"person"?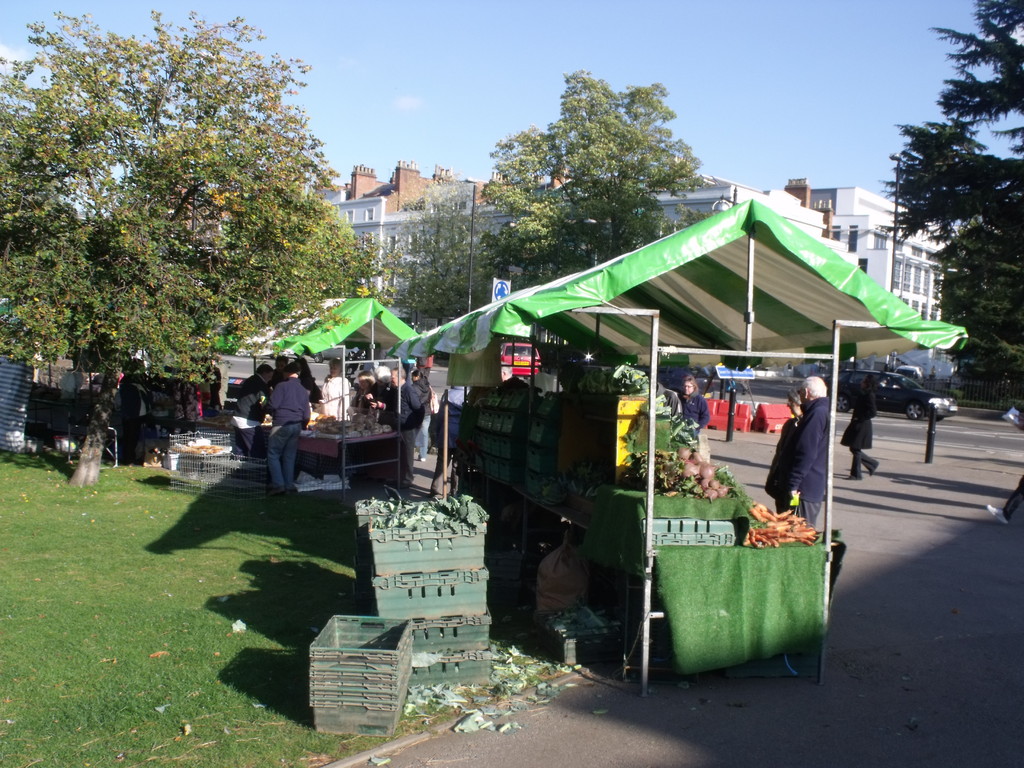
box=[362, 367, 393, 420]
